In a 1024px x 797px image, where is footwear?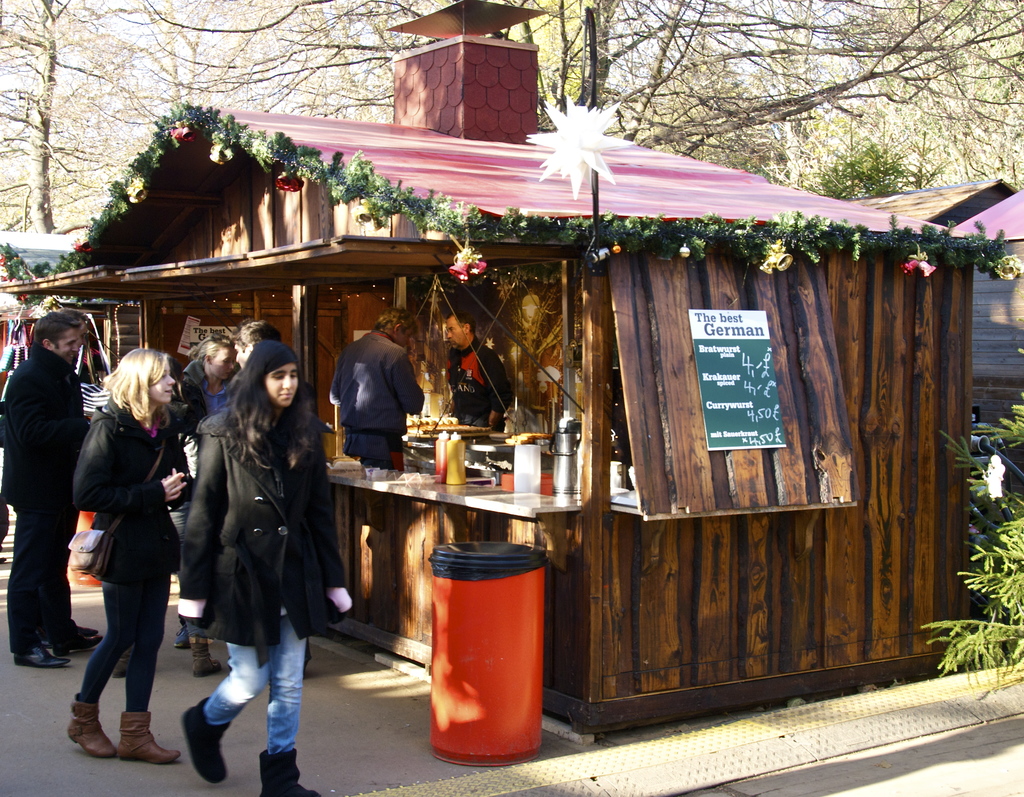
bbox(259, 751, 322, 796).
